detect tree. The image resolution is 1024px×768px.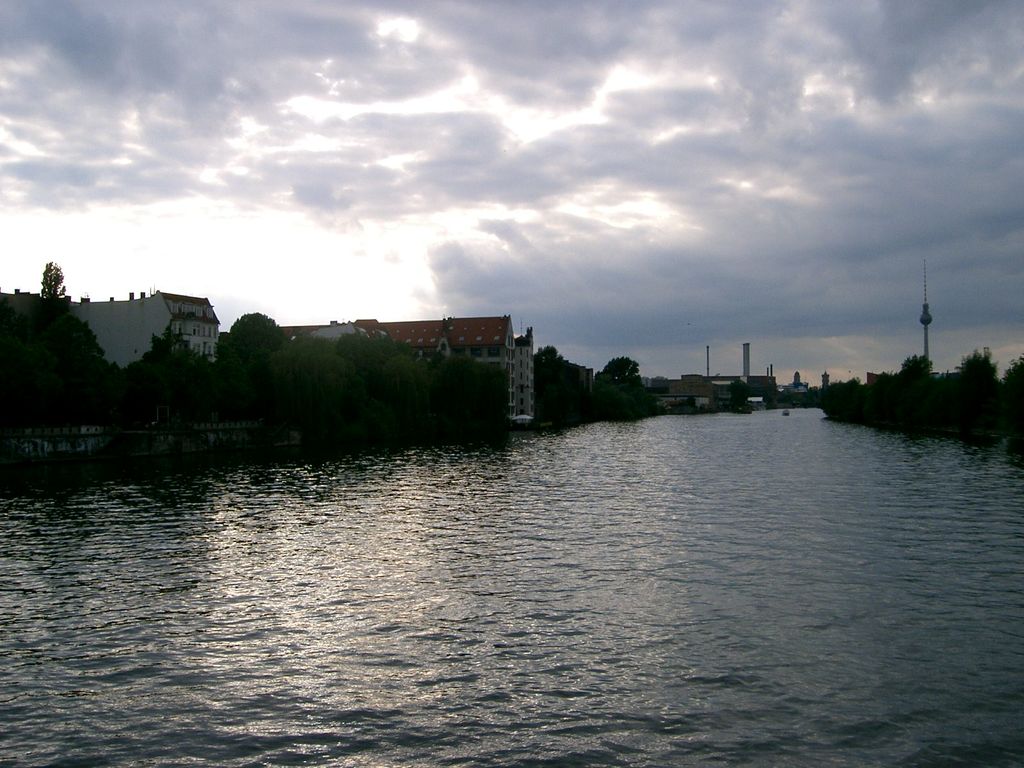
432 346 493 433.
